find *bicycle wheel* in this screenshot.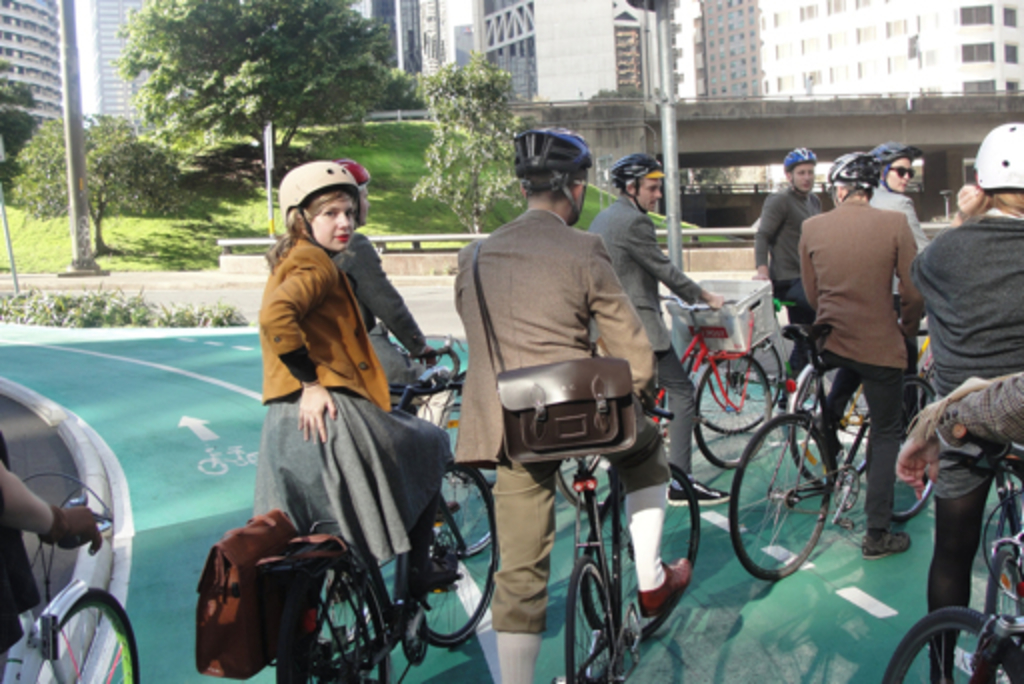
The bounding box for *bicycle wheel* is 584:458:700:640.
